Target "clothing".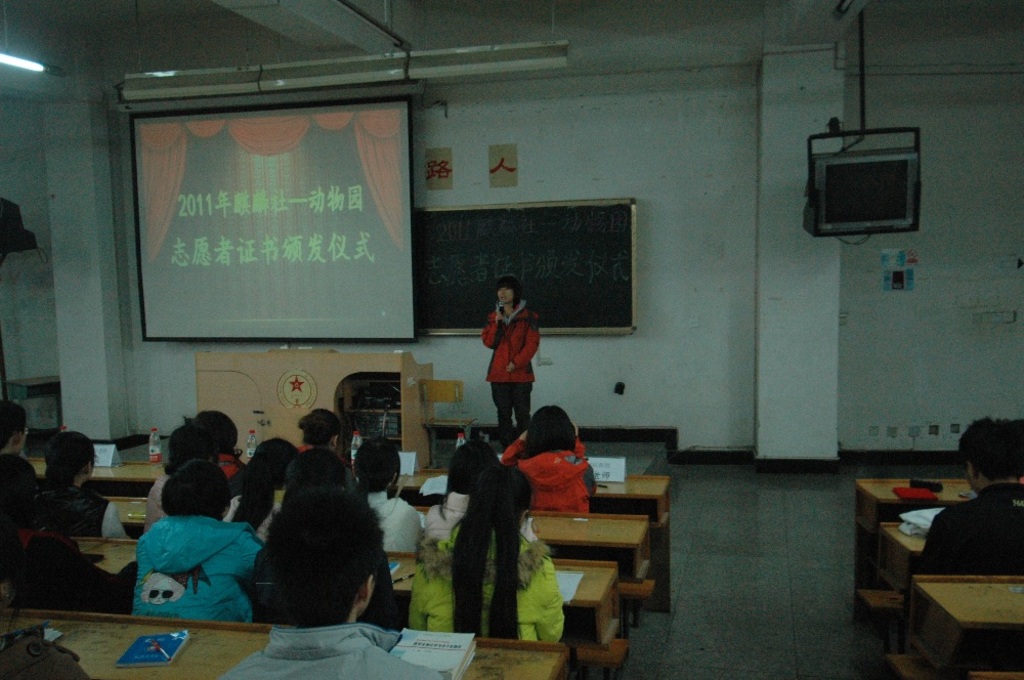
Target region: [left=142, top=472, right=168, bottom=532].
